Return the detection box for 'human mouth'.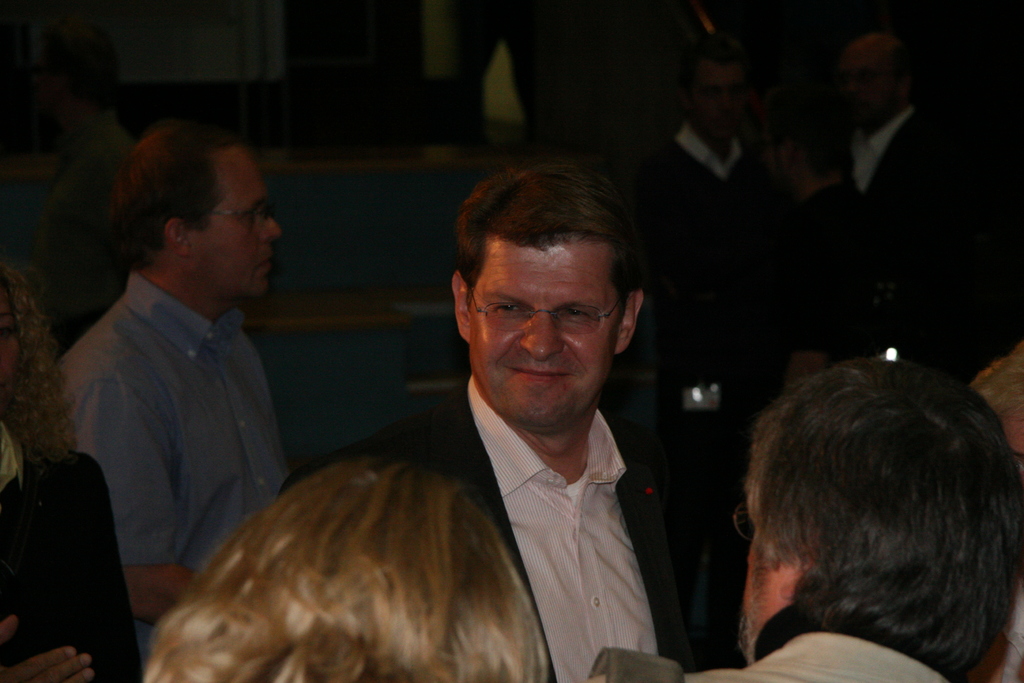
(250, 249, 274, 273).
